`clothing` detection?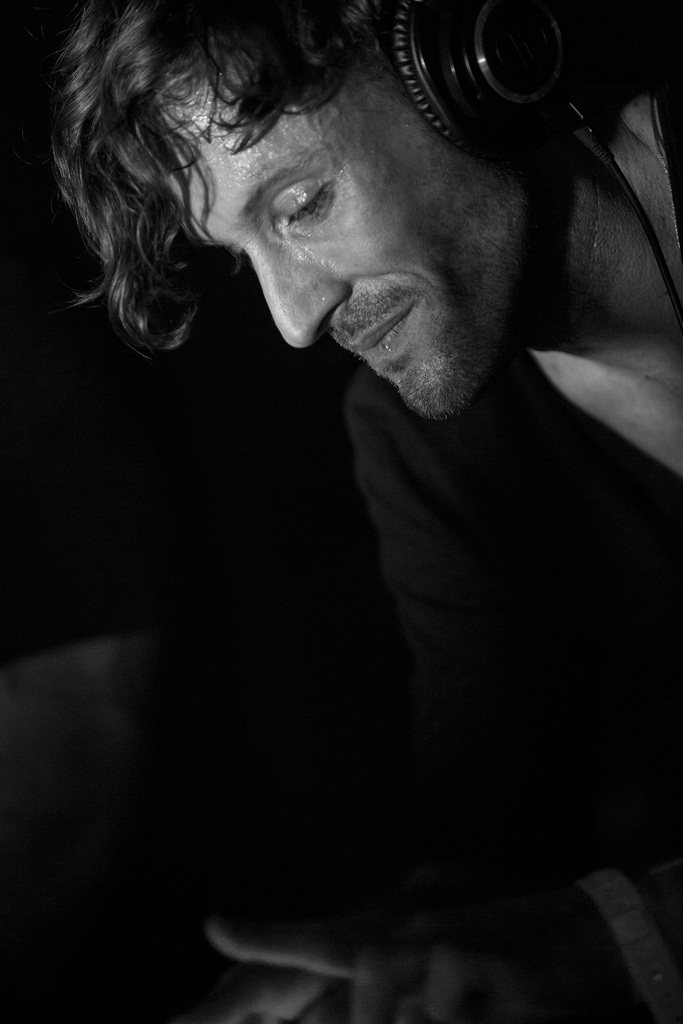
351/91/682/1022
